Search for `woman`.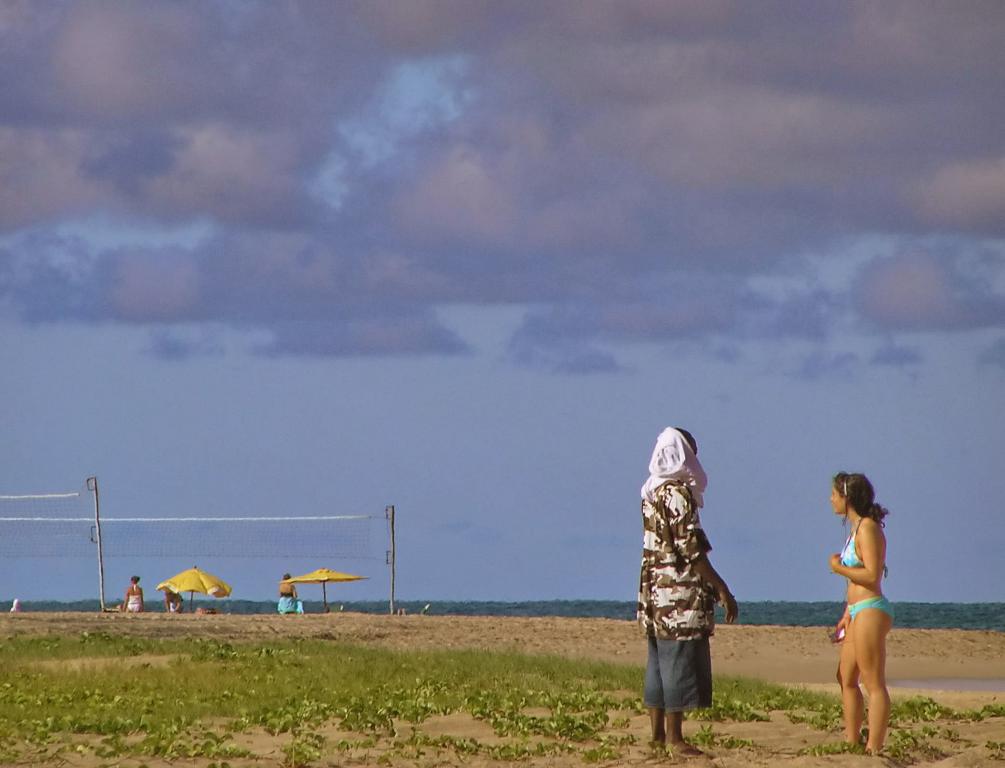
Found at select_region(827, 469, 897, 757).
